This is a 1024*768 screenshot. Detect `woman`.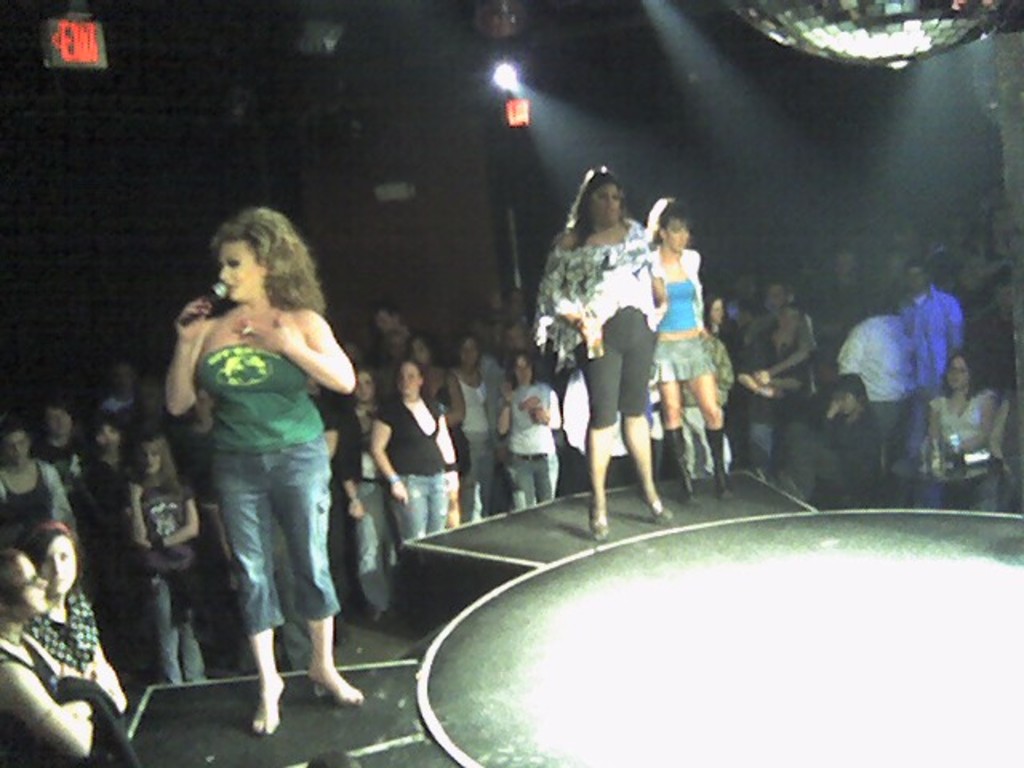
(left=435, top=333, right=501, bottom=525).
